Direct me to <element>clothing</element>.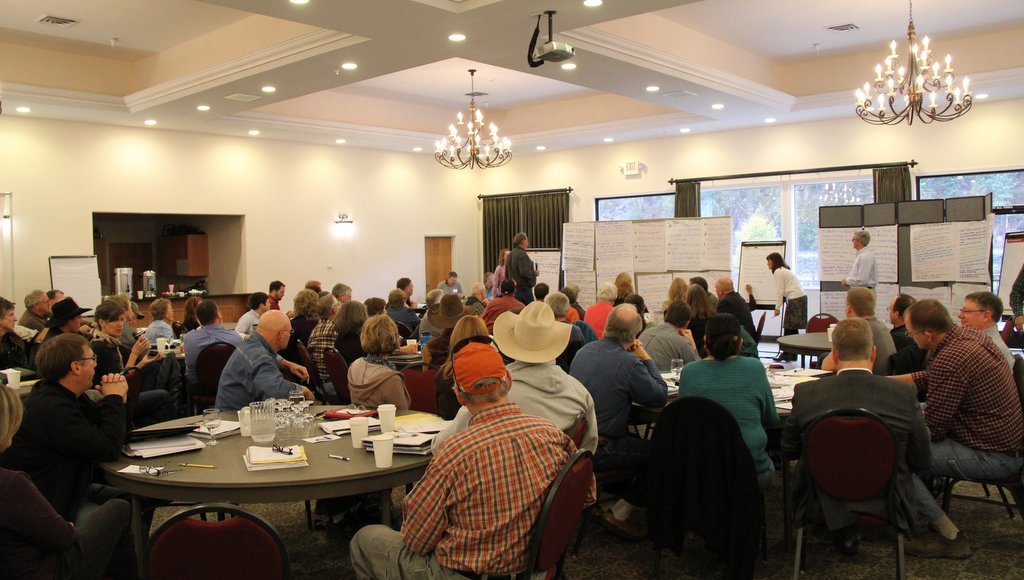
Direction: [x1=291, y1=311, x2=320, y2=343].
